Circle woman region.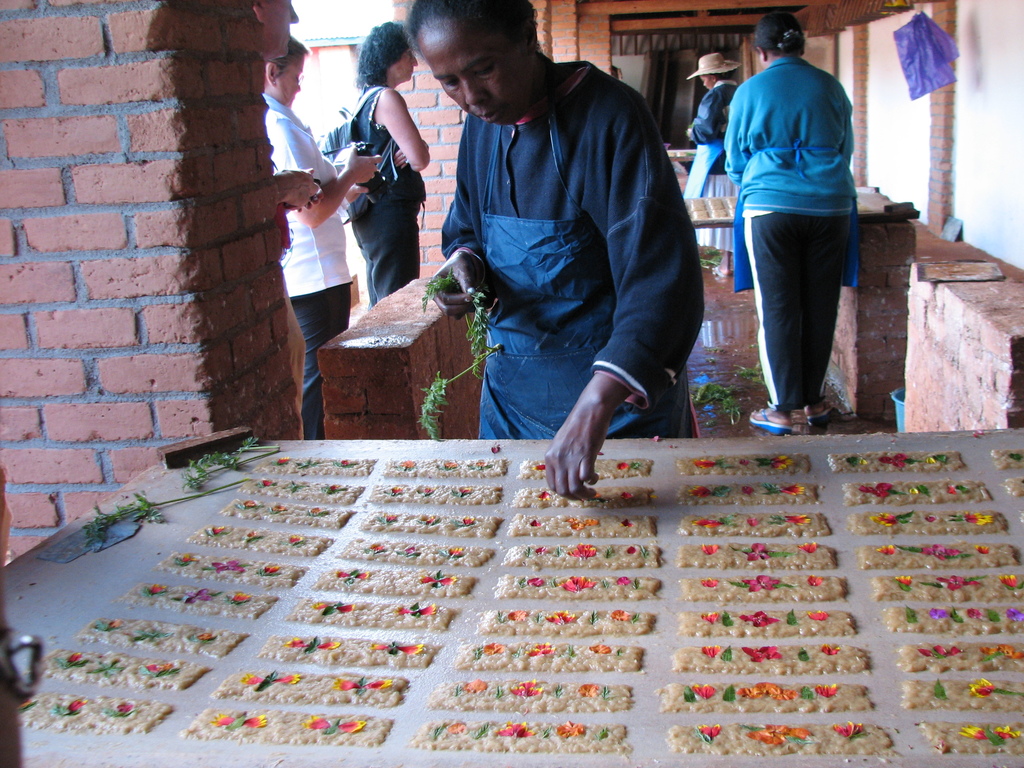
Region: l=262, t=29, r=383, b=444.
